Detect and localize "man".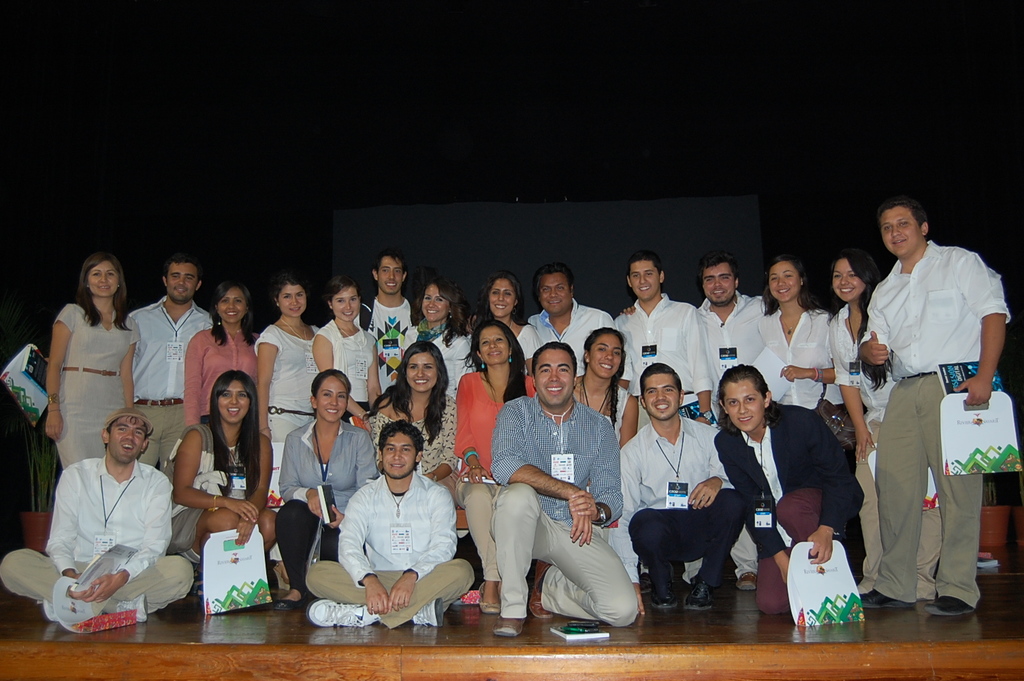
Localized at (left=526, top=262, right=618, bottom=377).
